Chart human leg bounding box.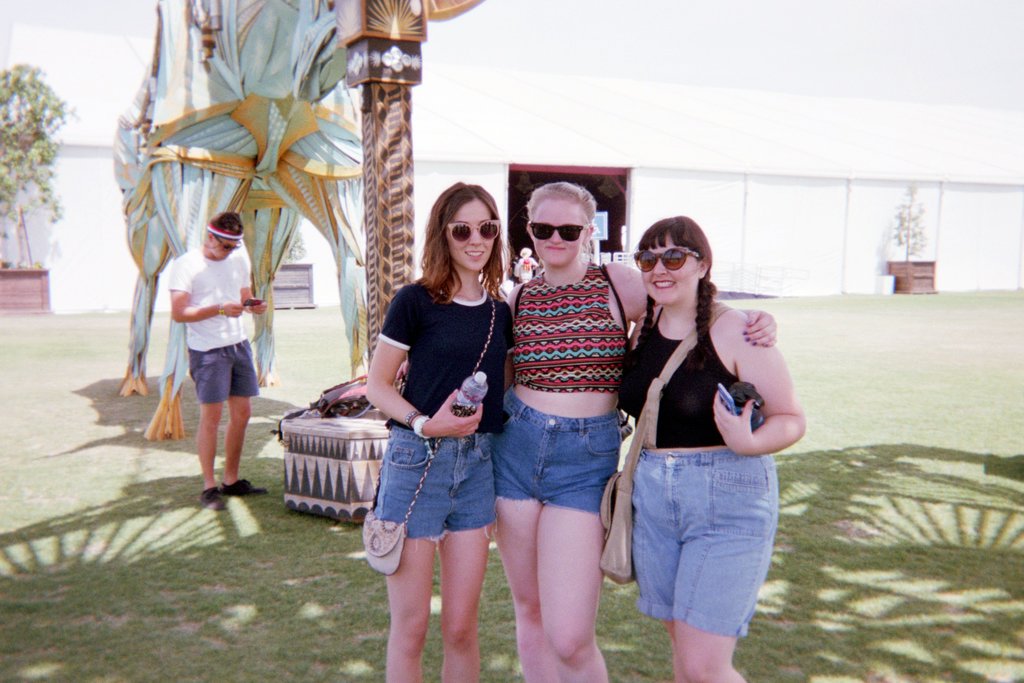
Charted: {"x1": 691, "y1": 456, "x2": 779, "y2": 682}.
